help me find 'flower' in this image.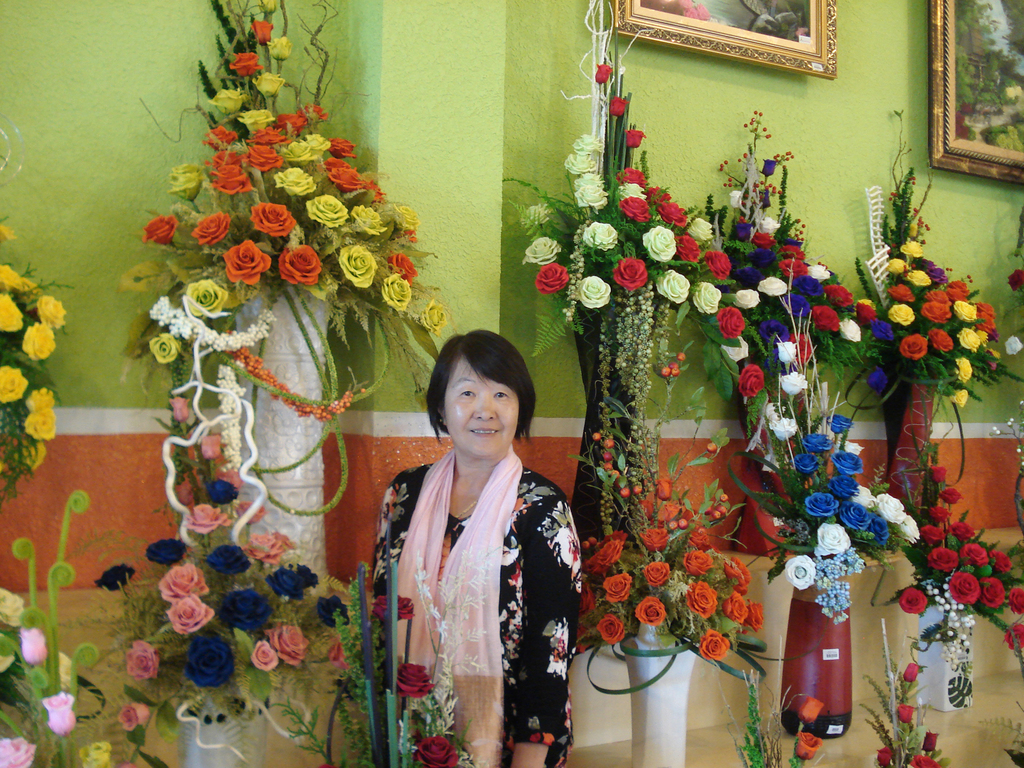
Found it: 43 695 79 736.
